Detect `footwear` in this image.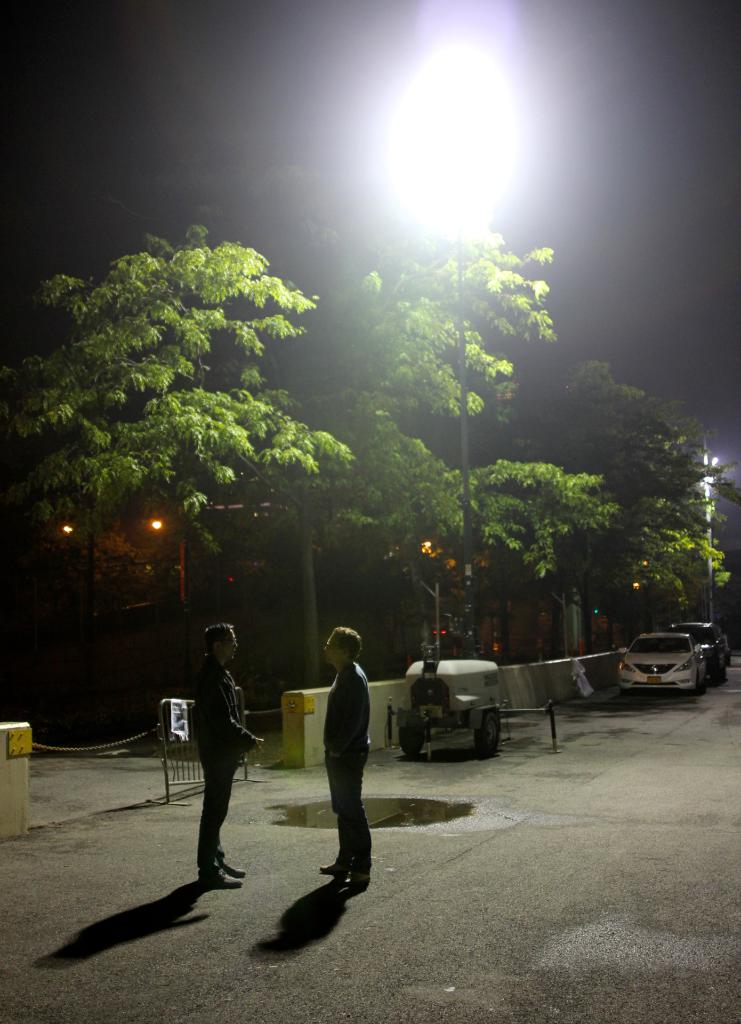
Detection: bbox=(223, 865, 244, 876).
